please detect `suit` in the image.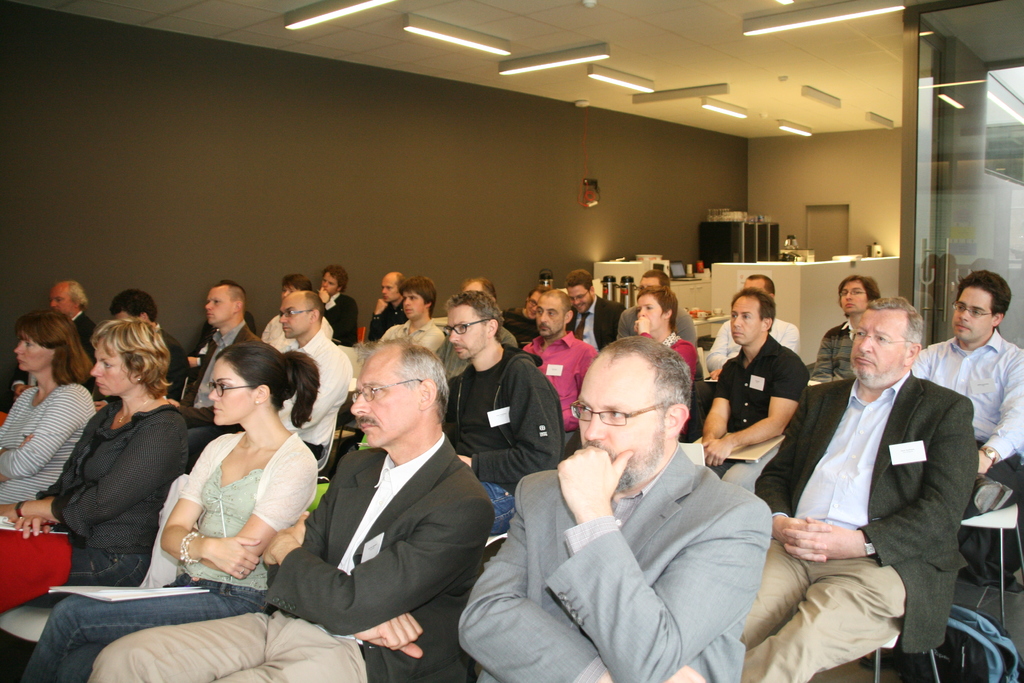
<bbox>99, 325, 191, 408</bbox>.
